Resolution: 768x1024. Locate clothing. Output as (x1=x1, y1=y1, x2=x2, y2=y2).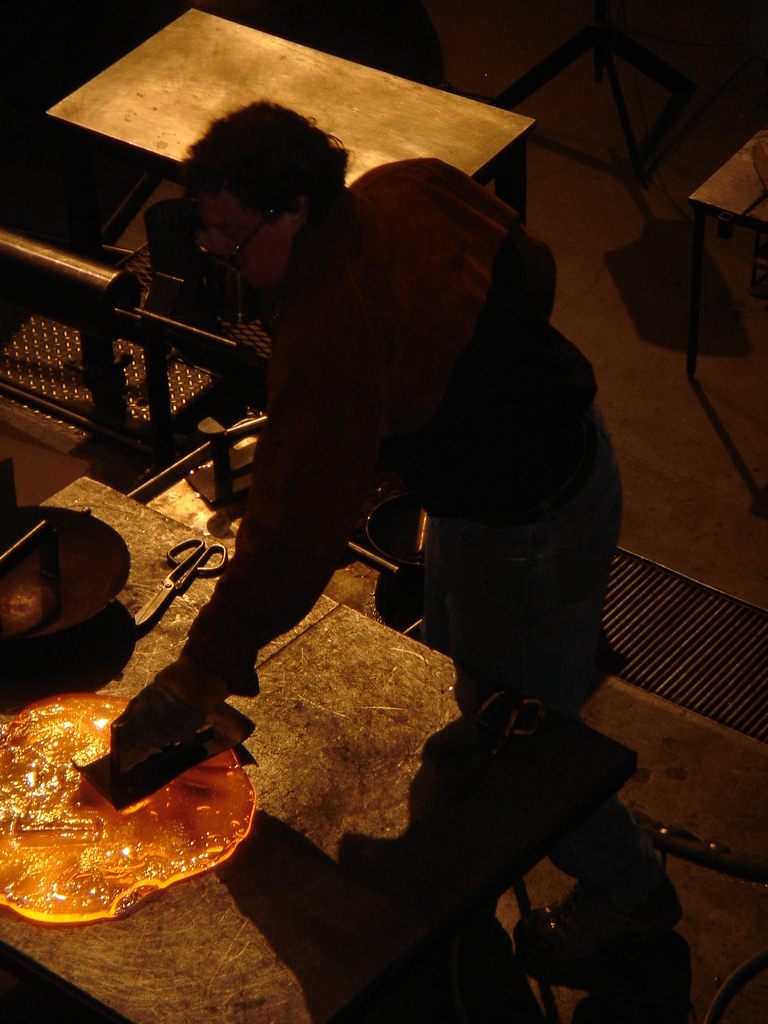
(x1=125, y1=62, x2=611, y2=911).
